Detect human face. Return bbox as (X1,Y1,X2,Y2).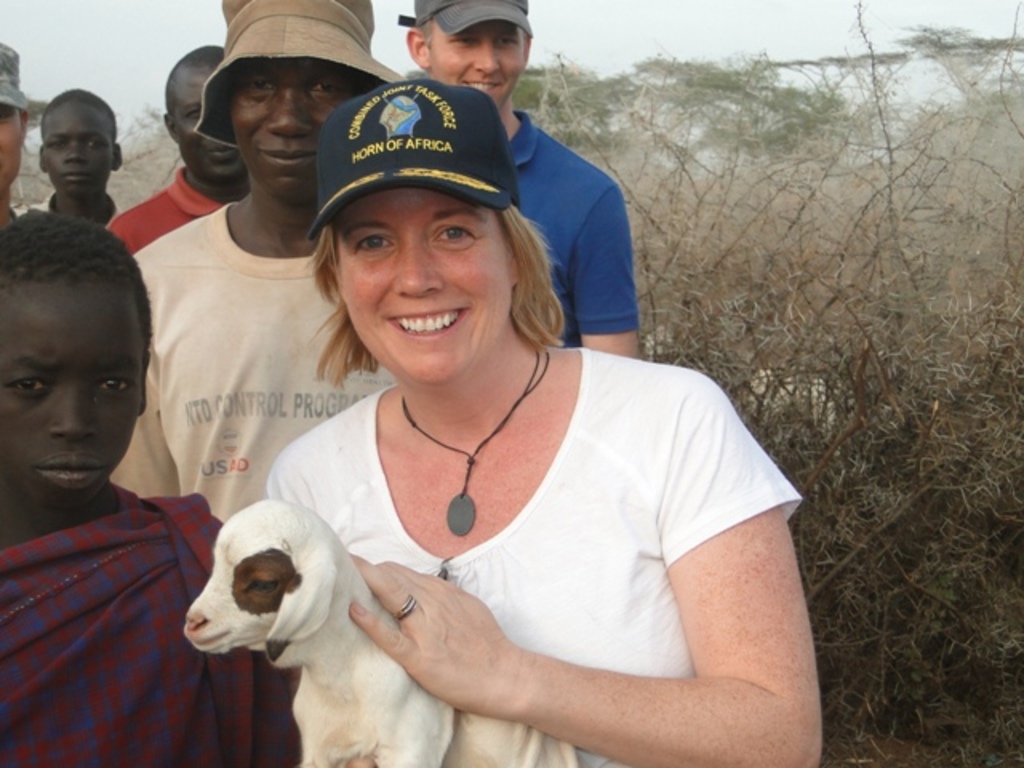
(326,158,510,394).
